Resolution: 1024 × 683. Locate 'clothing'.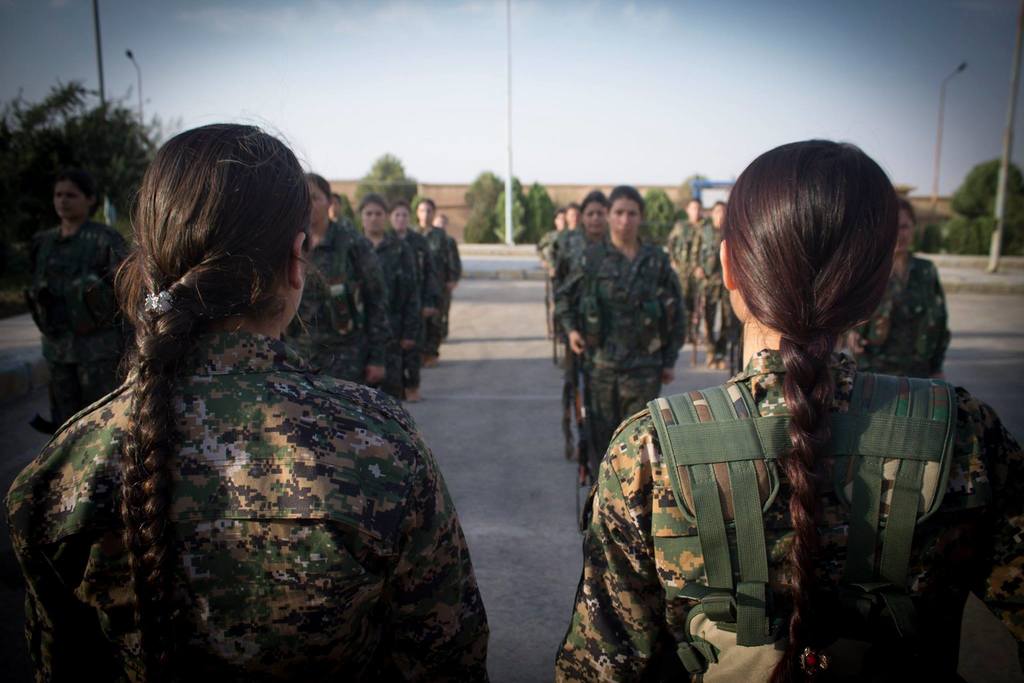
bbox=(691, 219, 735, 358).
